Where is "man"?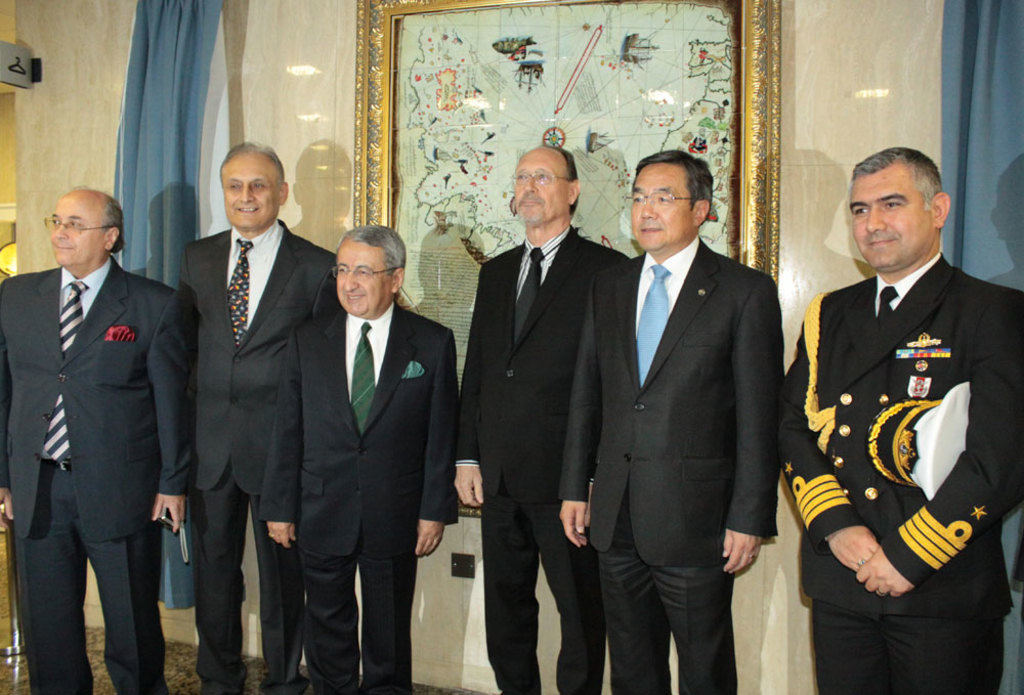
Rect(262, 224, 459, 692).
